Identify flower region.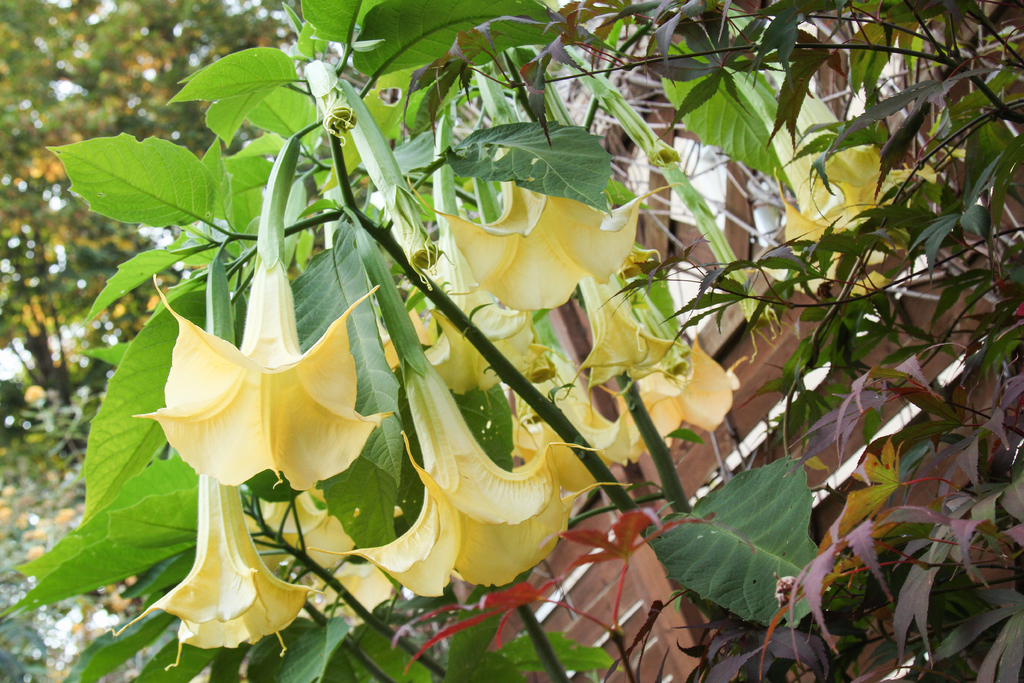
Region: region(420, 223, 553, 399).
